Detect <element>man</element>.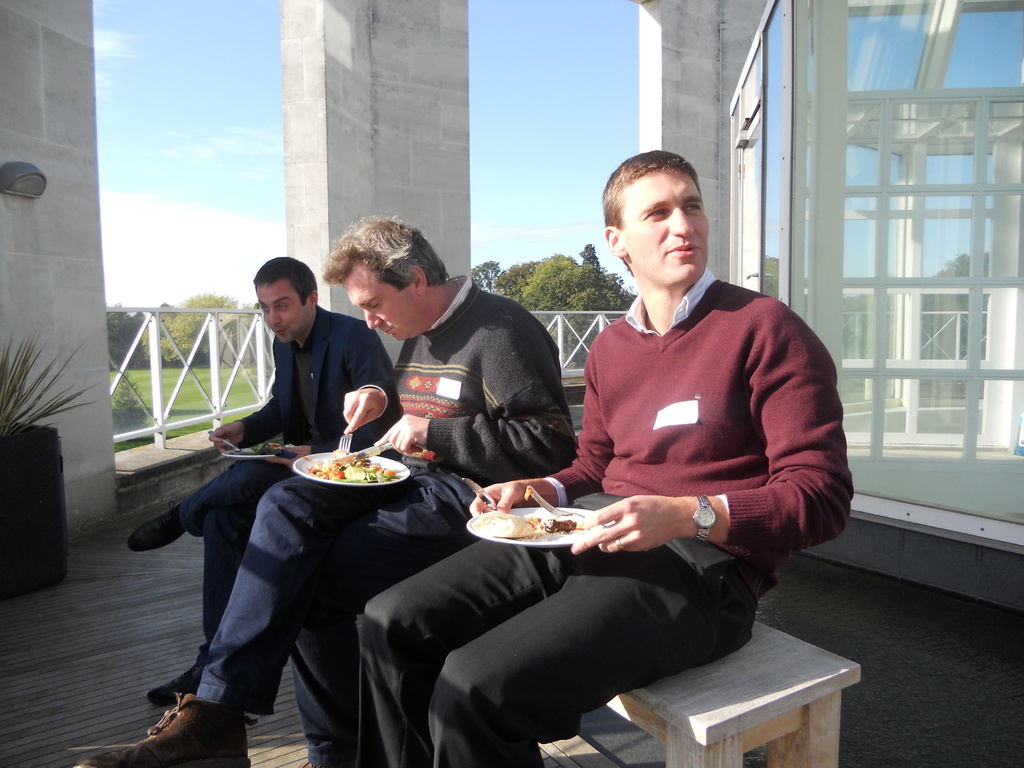
Detected at pyautogui.locateOnScreen(348, 147, 859, 767).
